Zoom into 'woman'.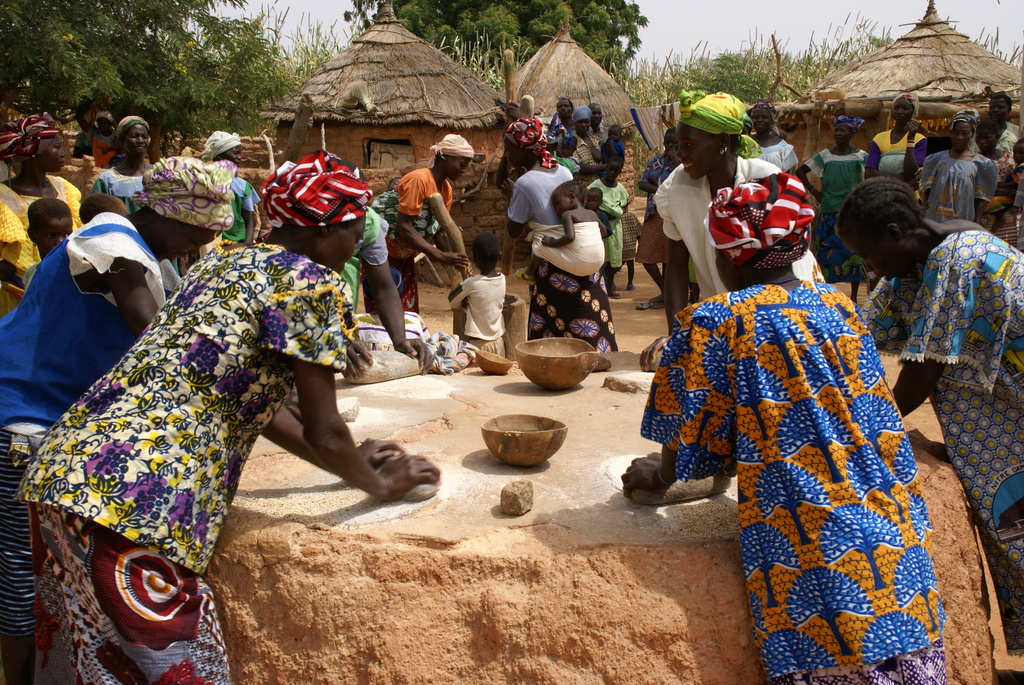
Zoom target: 748:100:800:173.
